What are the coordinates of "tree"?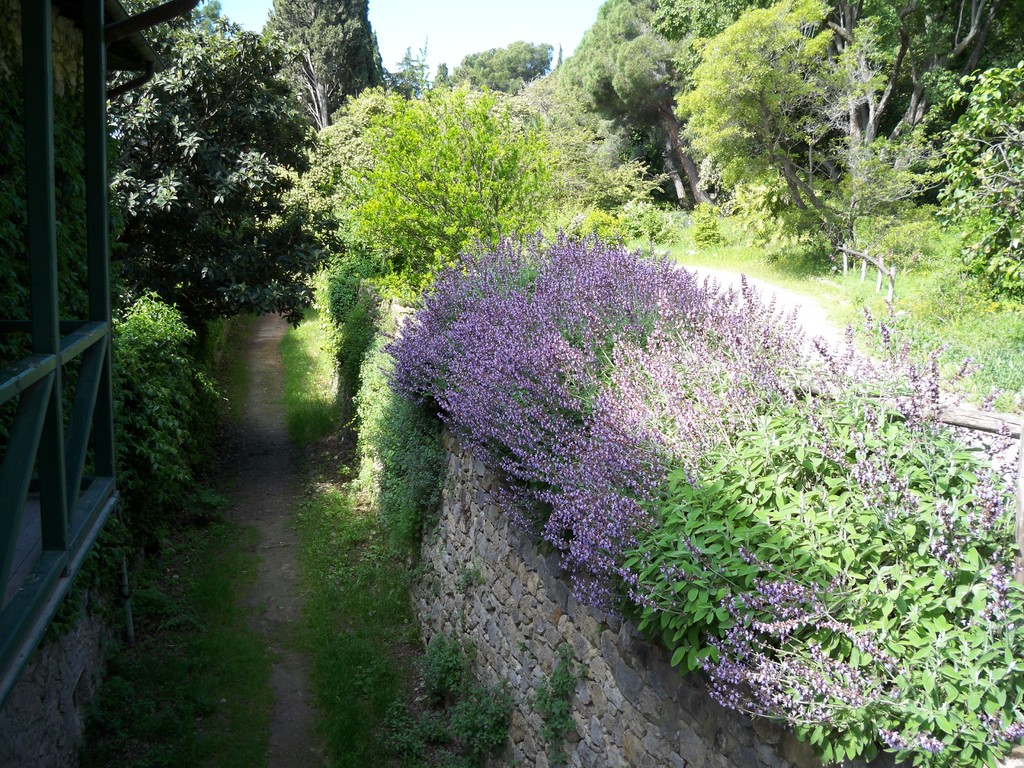
<box>90,26,361,353</box>.
